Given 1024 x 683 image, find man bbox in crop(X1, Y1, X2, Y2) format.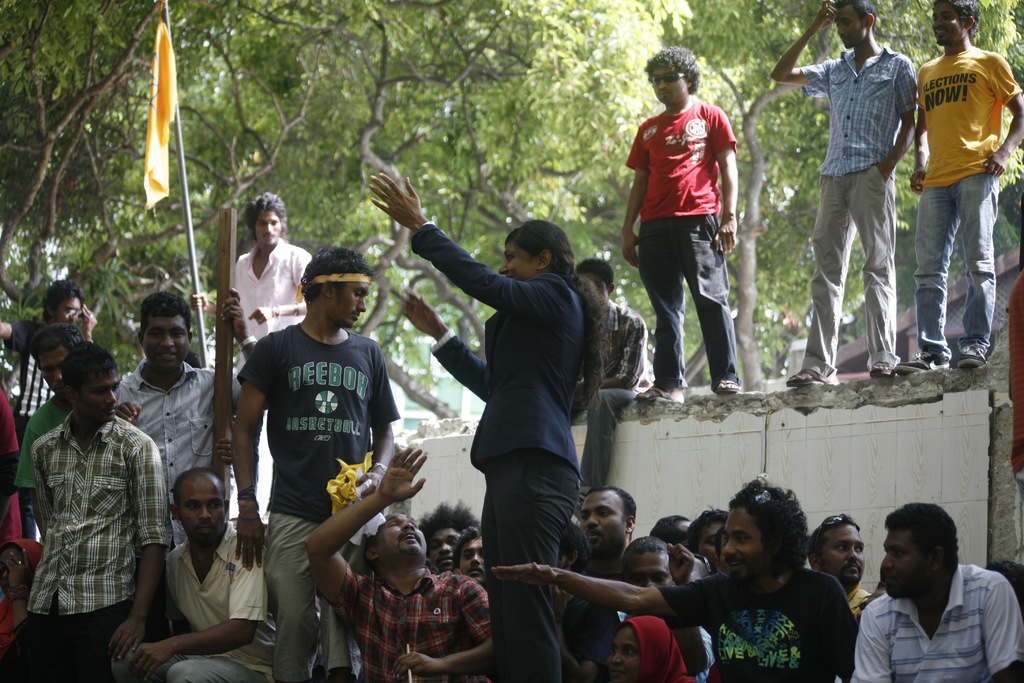
crop(15, 320, 83, 541).
